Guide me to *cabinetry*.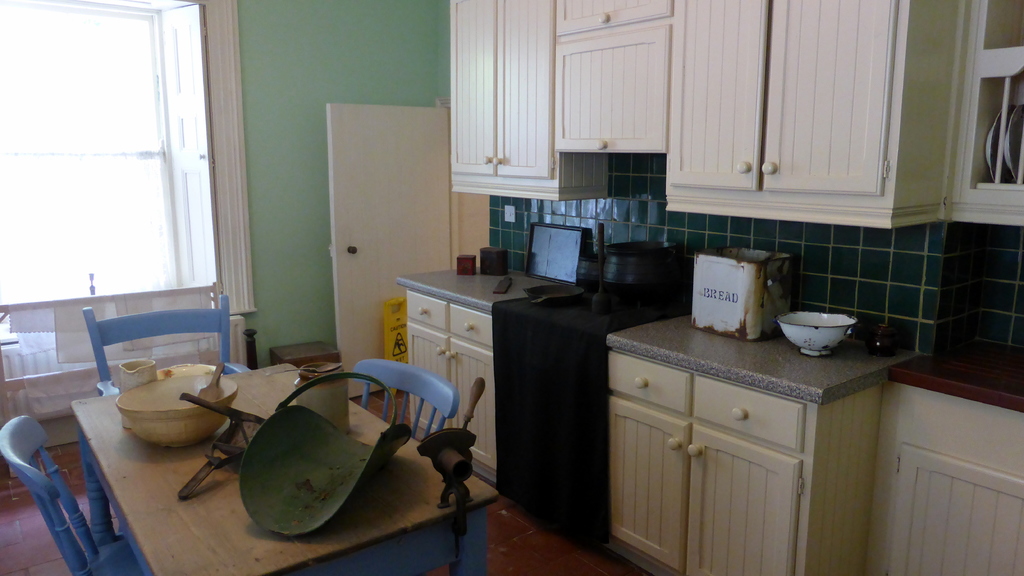
Guidance: x1=669, y1=0, x2=957, y2=224.
